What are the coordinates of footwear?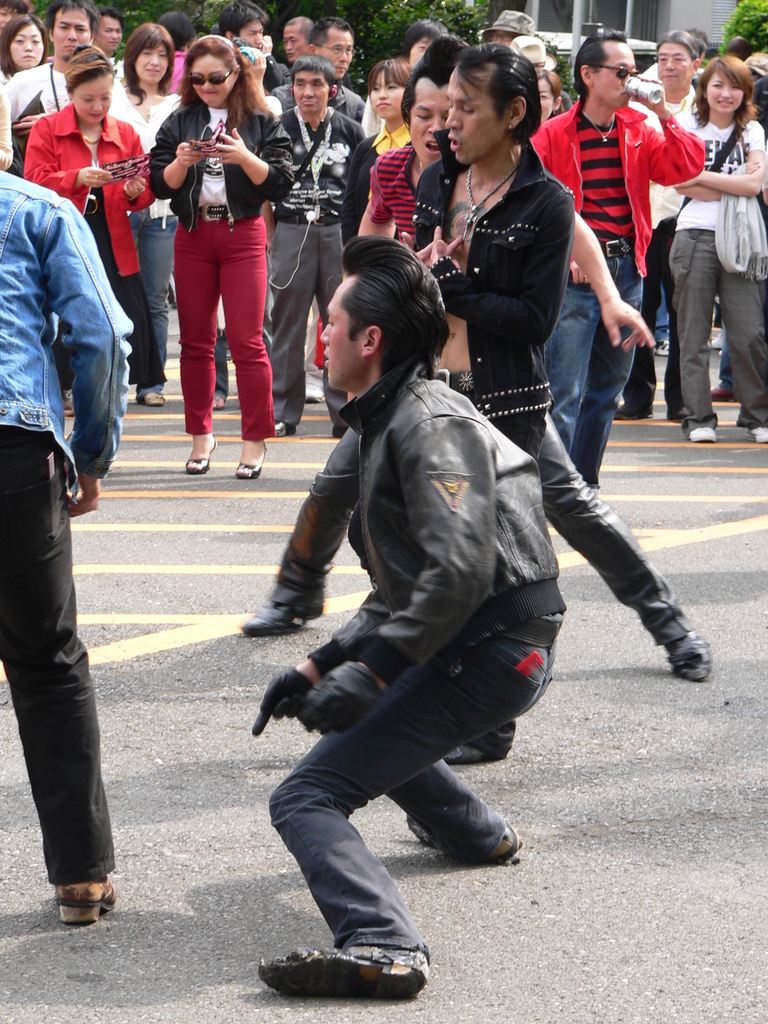
<box>45,881,119,941</box>.
